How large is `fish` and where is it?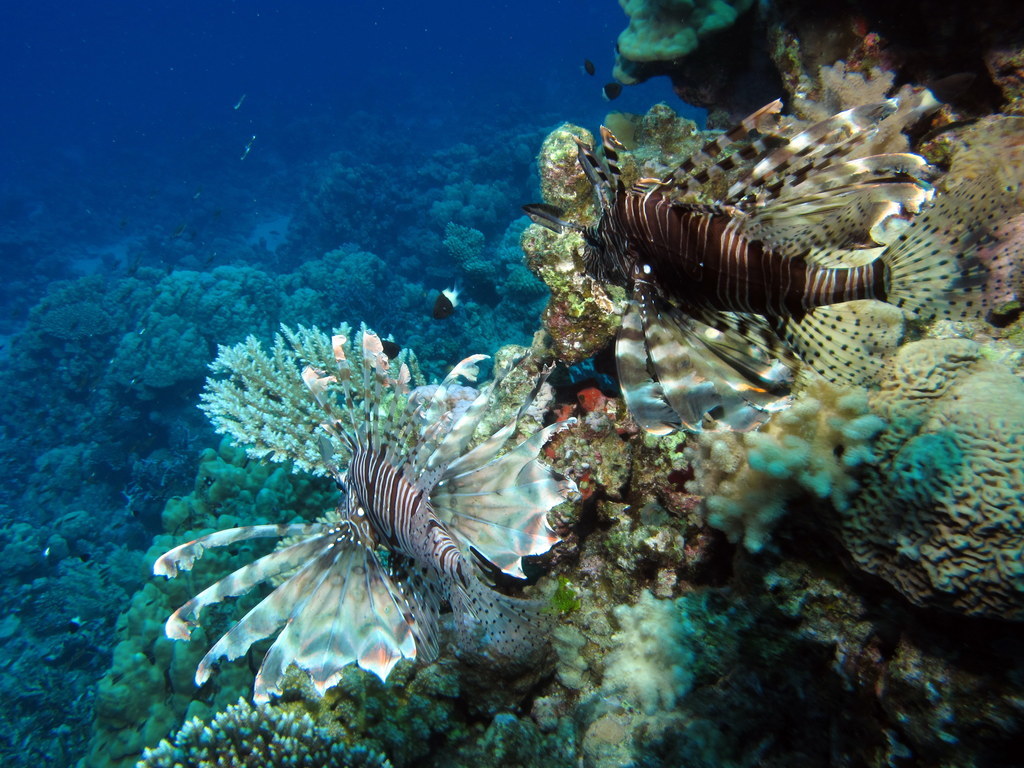
Bounding box: (x1=433, y1=281, x2=471, y2=317).
